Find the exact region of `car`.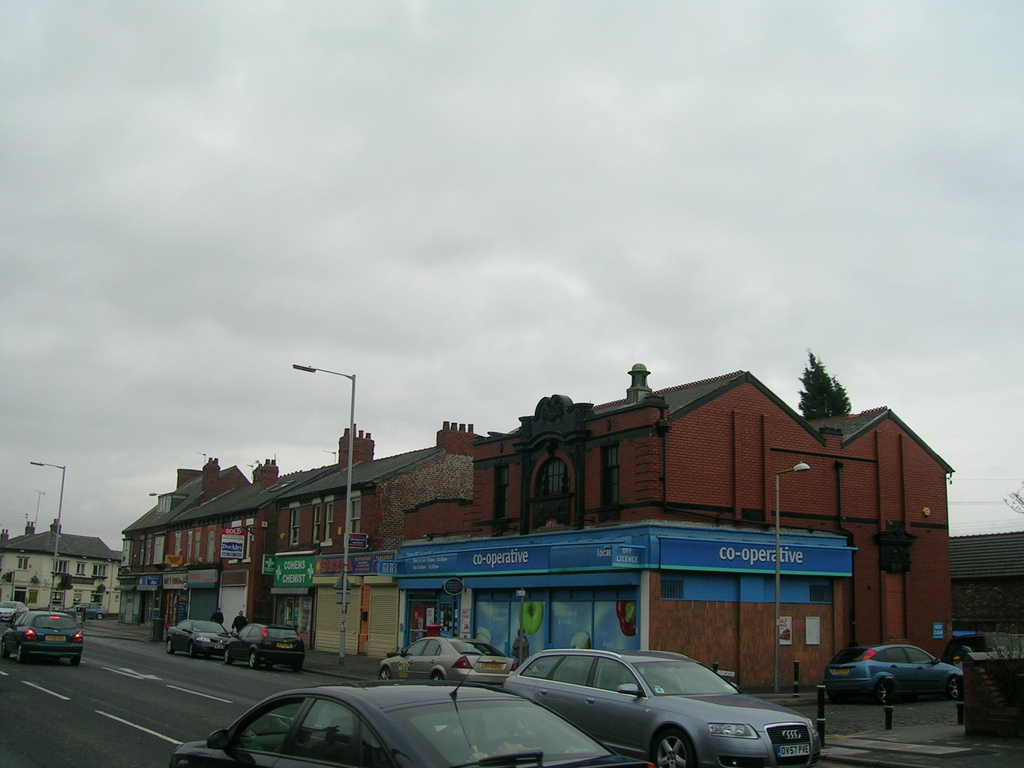
Exact region: [left=0, top=601, right=28, bottom=625].
